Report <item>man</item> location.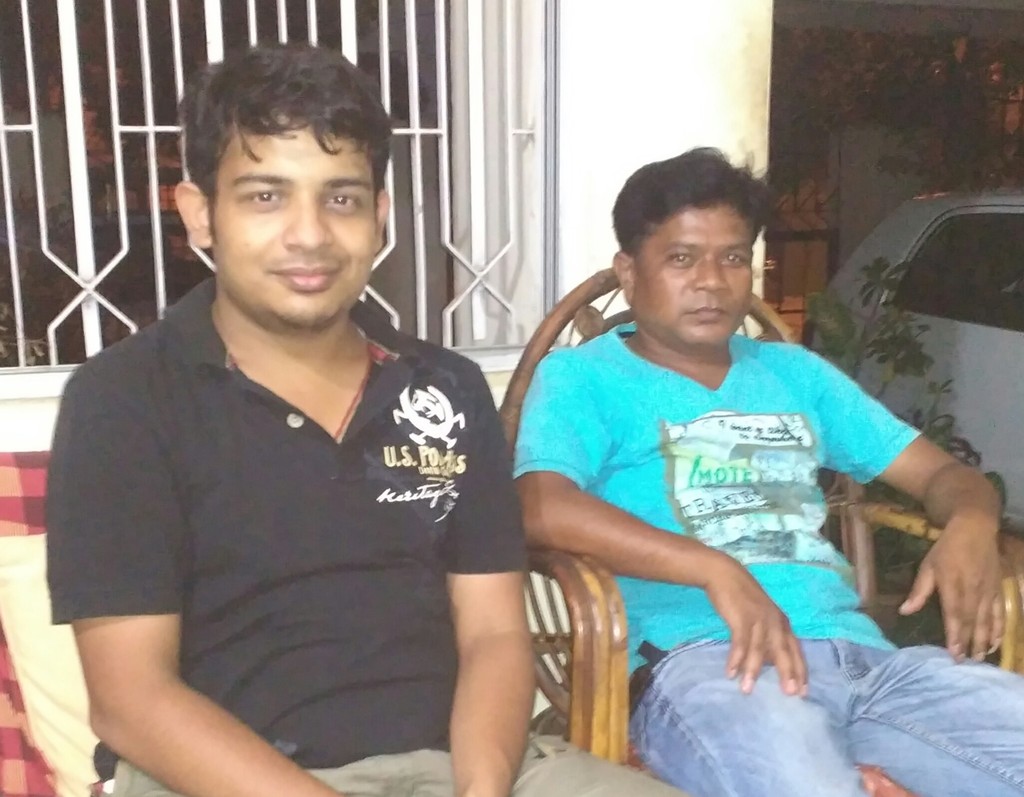
Report: x1=510 y1=139 x2=1023 y2=796.
